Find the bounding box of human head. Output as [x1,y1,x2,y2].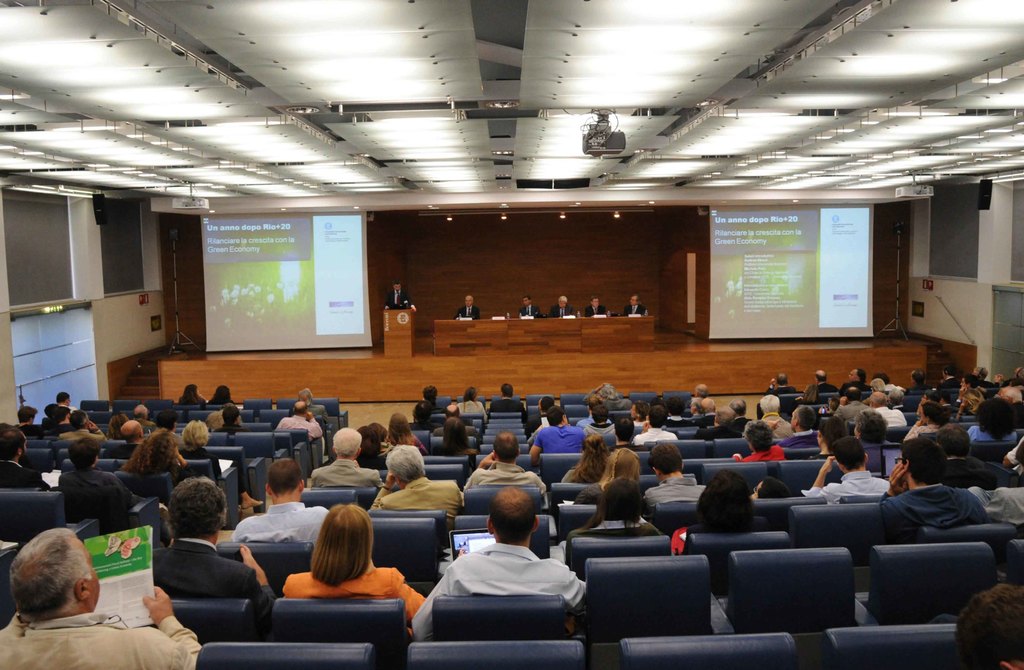
[586,393,605,414].
